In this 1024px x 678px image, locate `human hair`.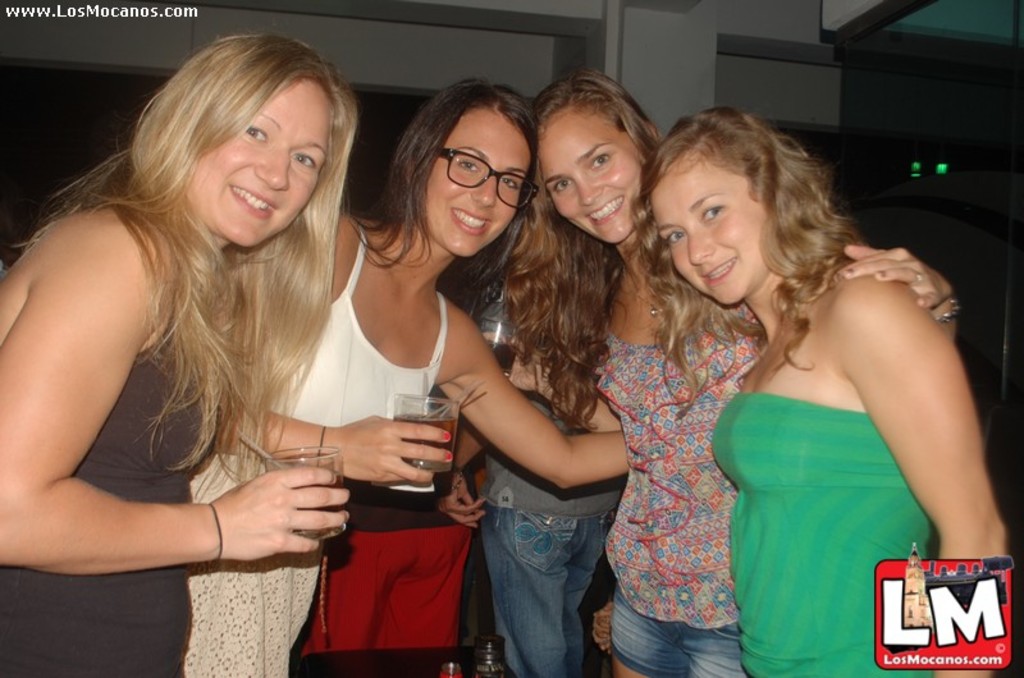
Bounding box: detection(634, 105, 876, 394).
